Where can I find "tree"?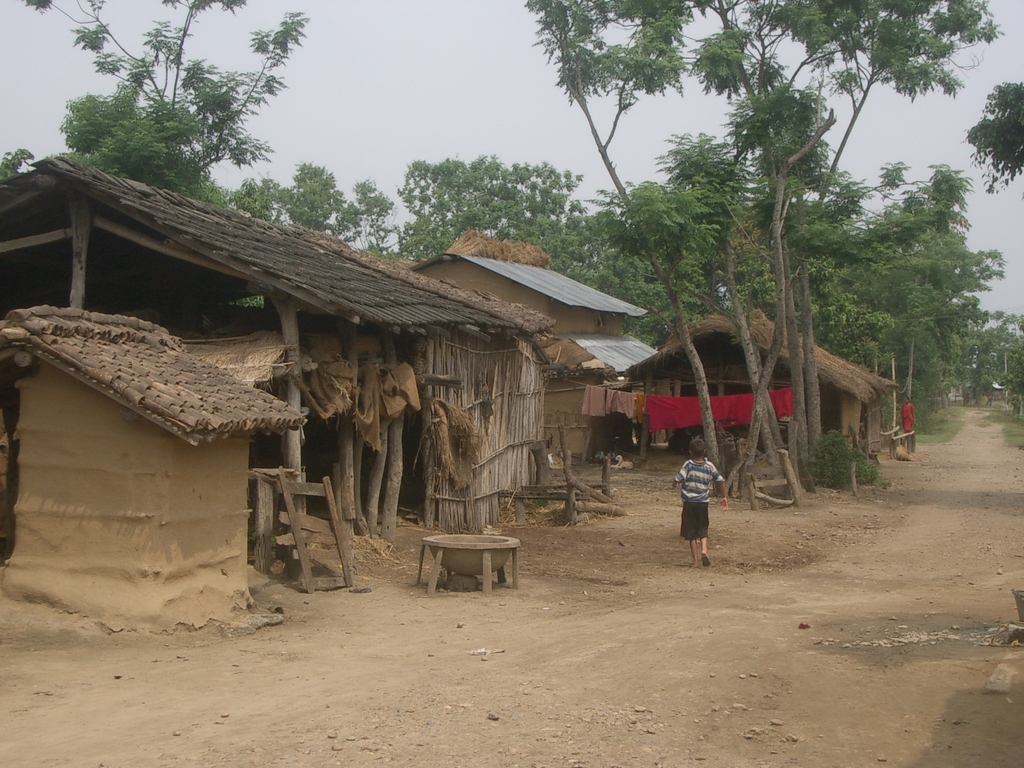
You can find it at {"x1": 684, "y1": 0, "x2": 1002, "y2": 484}.
